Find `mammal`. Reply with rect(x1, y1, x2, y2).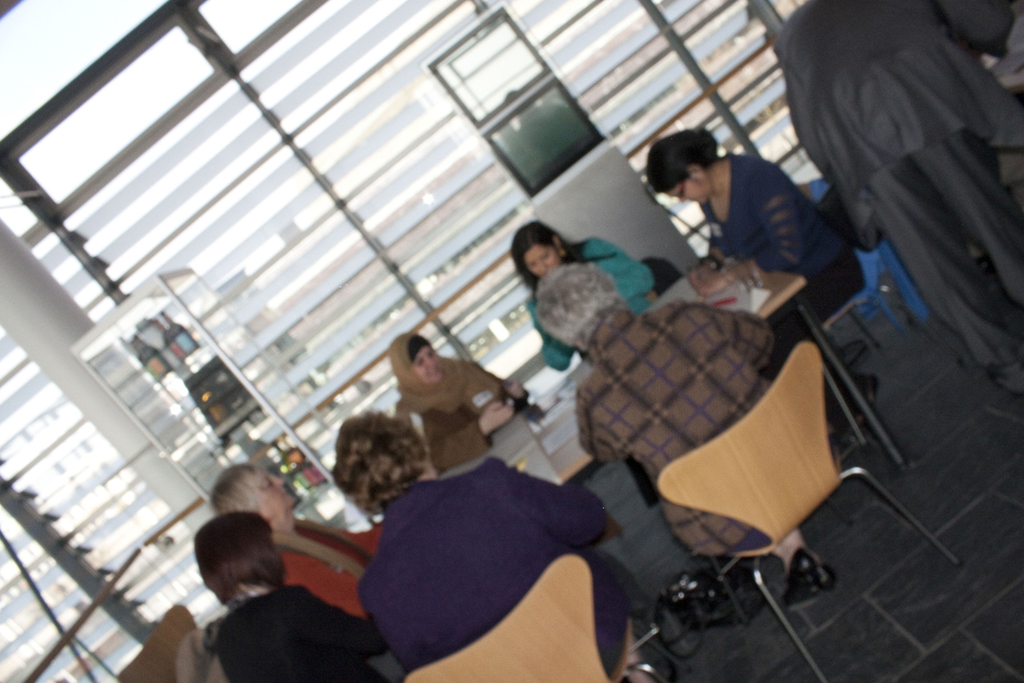
rect(198, 460, 384, 618).
